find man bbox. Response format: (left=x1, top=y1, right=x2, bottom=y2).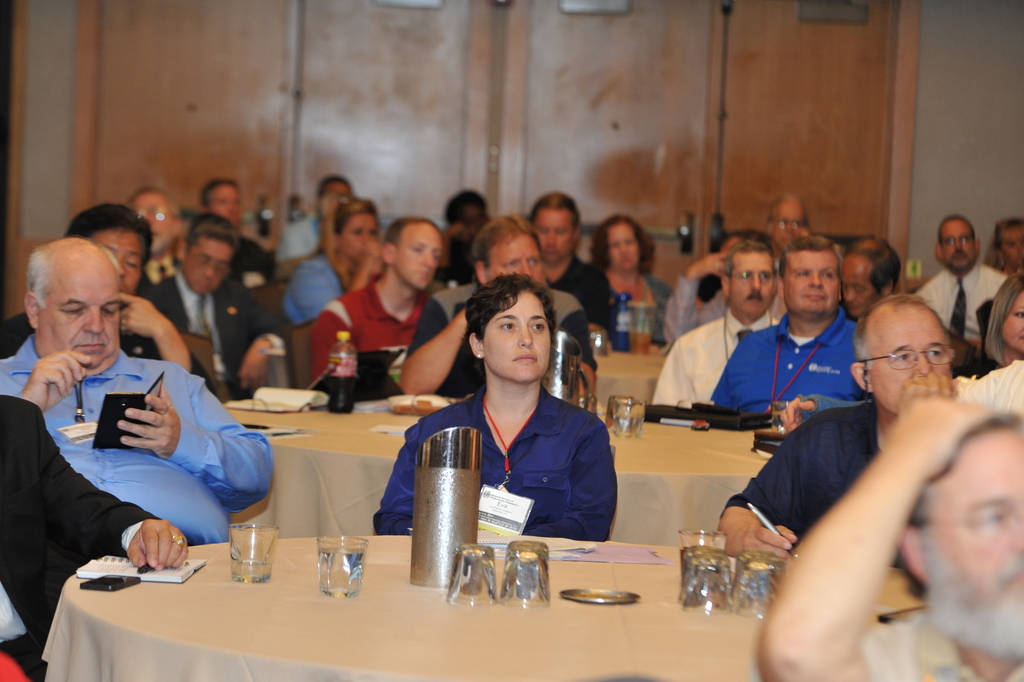
(left=914, top=214, right=1007, bottom=359).
